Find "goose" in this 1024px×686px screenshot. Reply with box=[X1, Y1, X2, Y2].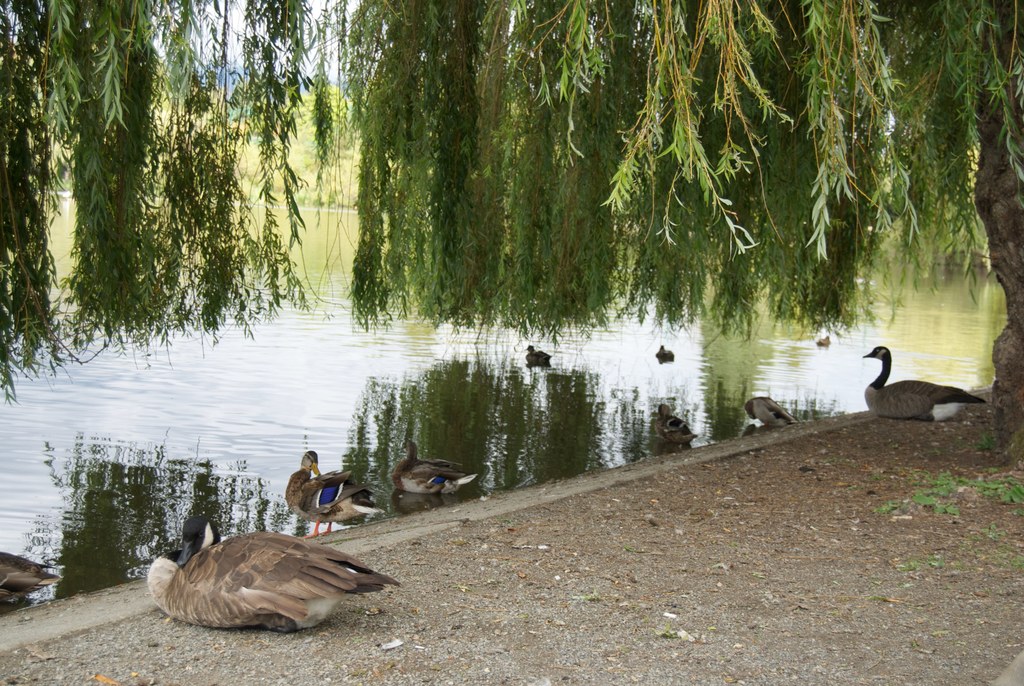
box=[524, 337, 552, 369].
